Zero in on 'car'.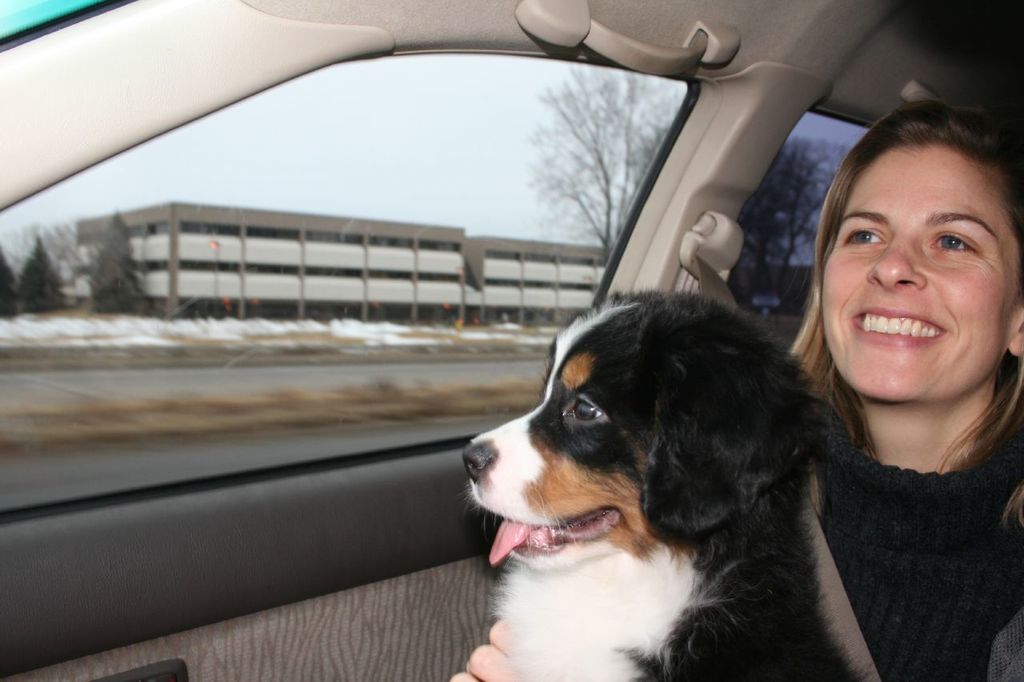
Zeroed in: l=0, t=0, r=1023, b=681.
